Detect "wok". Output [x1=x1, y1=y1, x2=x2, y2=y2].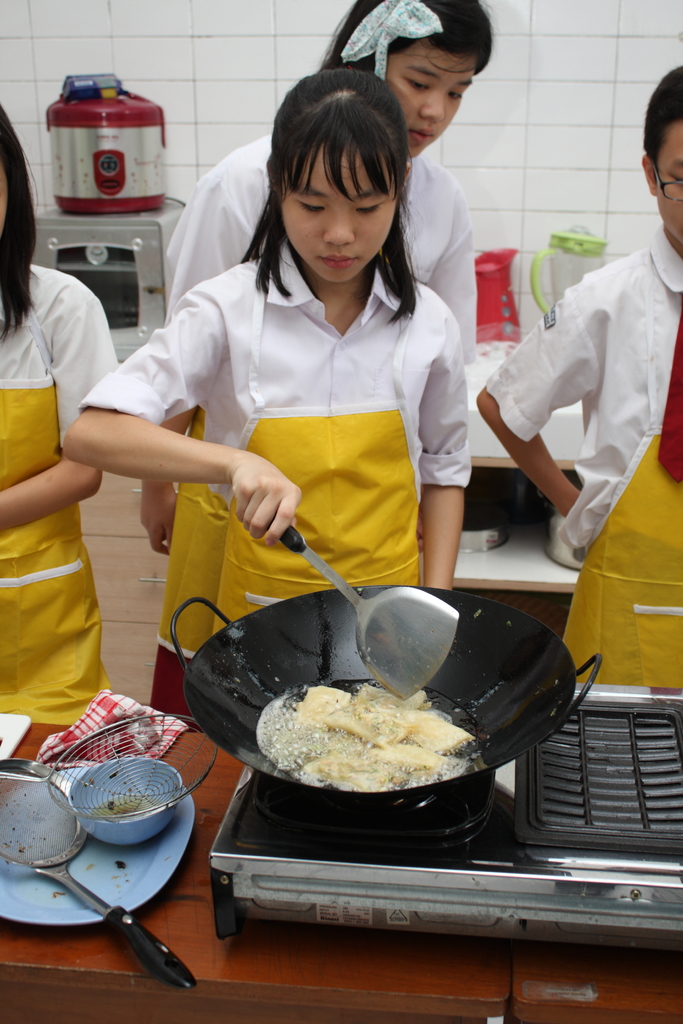
[x1=171, y1=587, x2=586, y2=849].
